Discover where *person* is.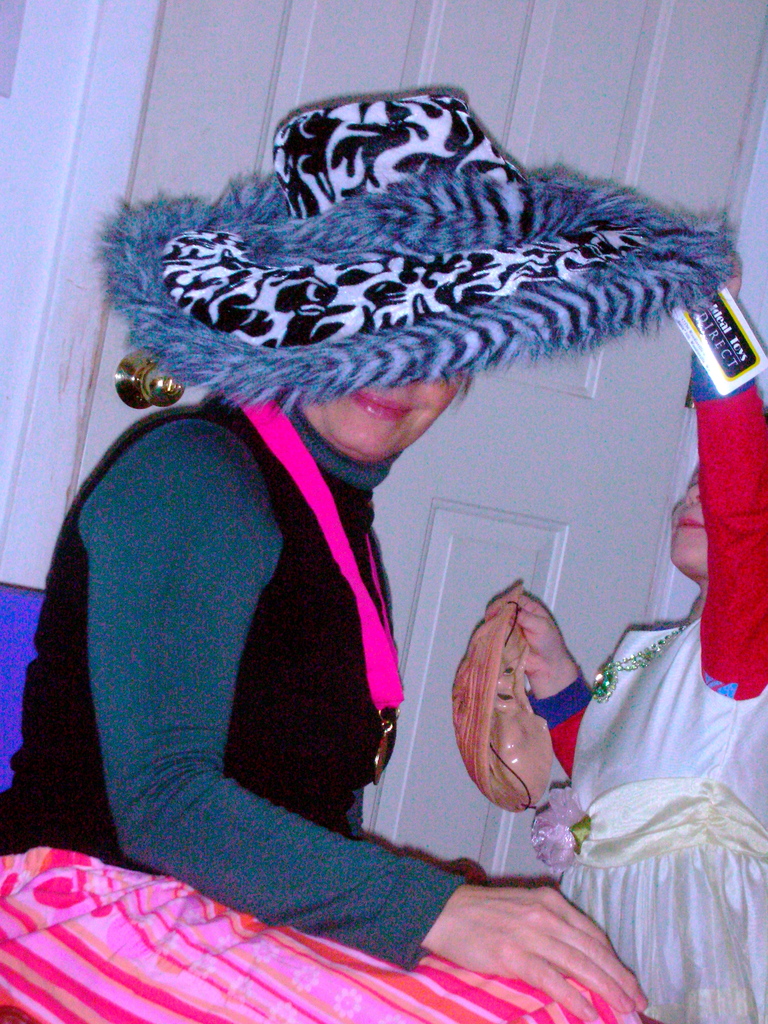
Discovered at (511,241,767,1023).
